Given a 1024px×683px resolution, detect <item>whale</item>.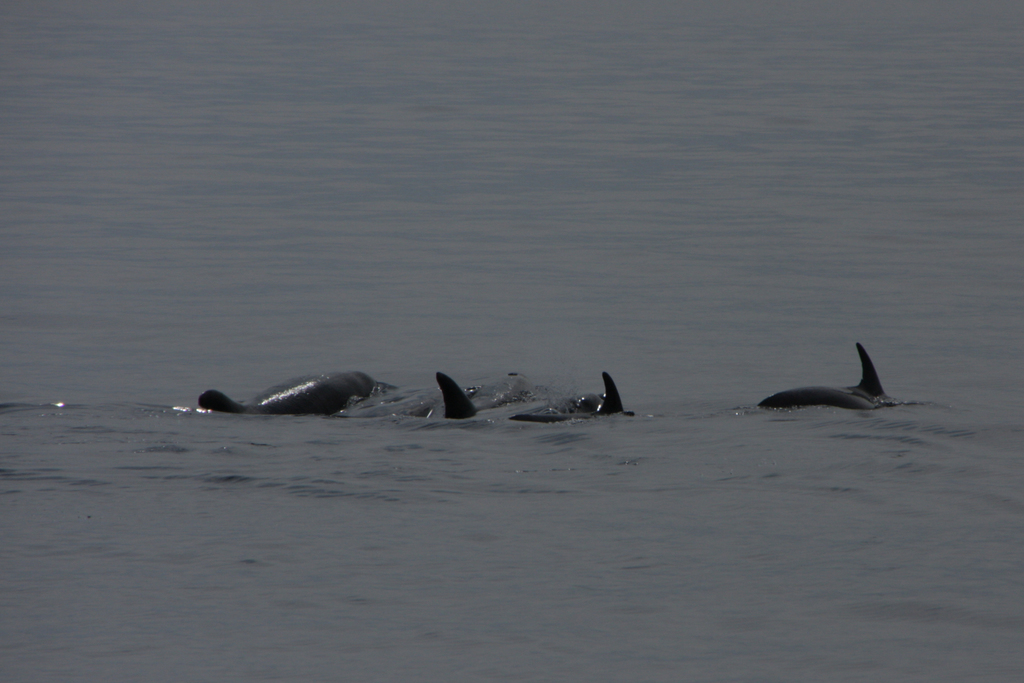
x1=414, y1=370, x2=545, y2=417.
